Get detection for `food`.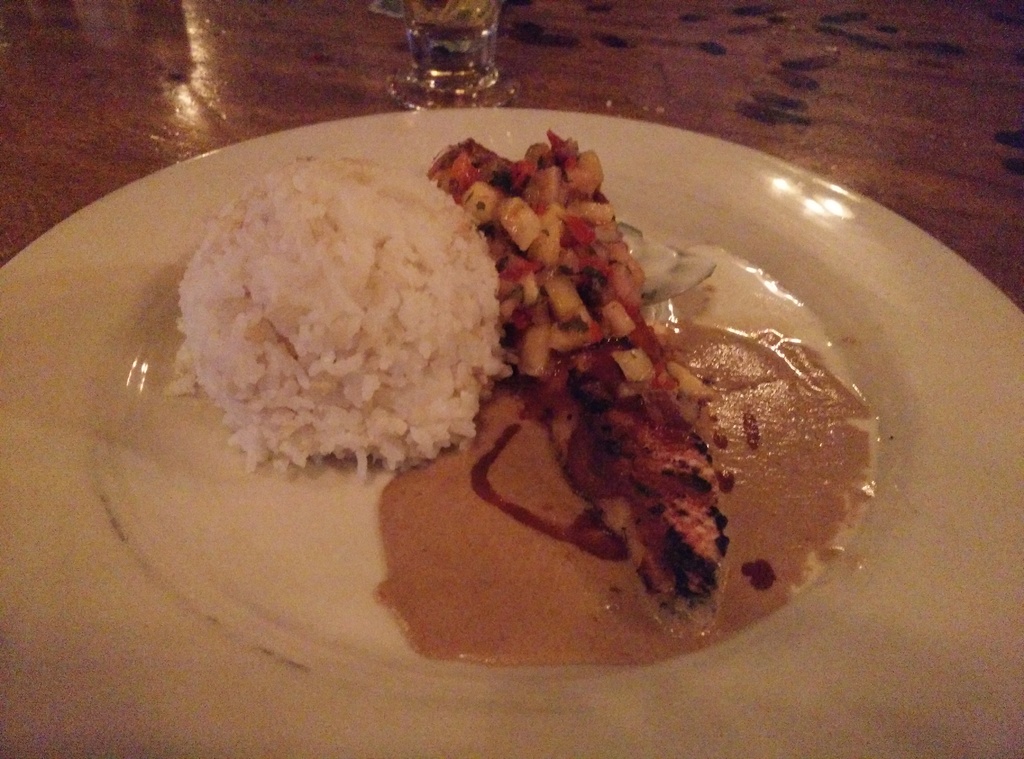
Detection: bbox=(413, 124, 769, 627).
